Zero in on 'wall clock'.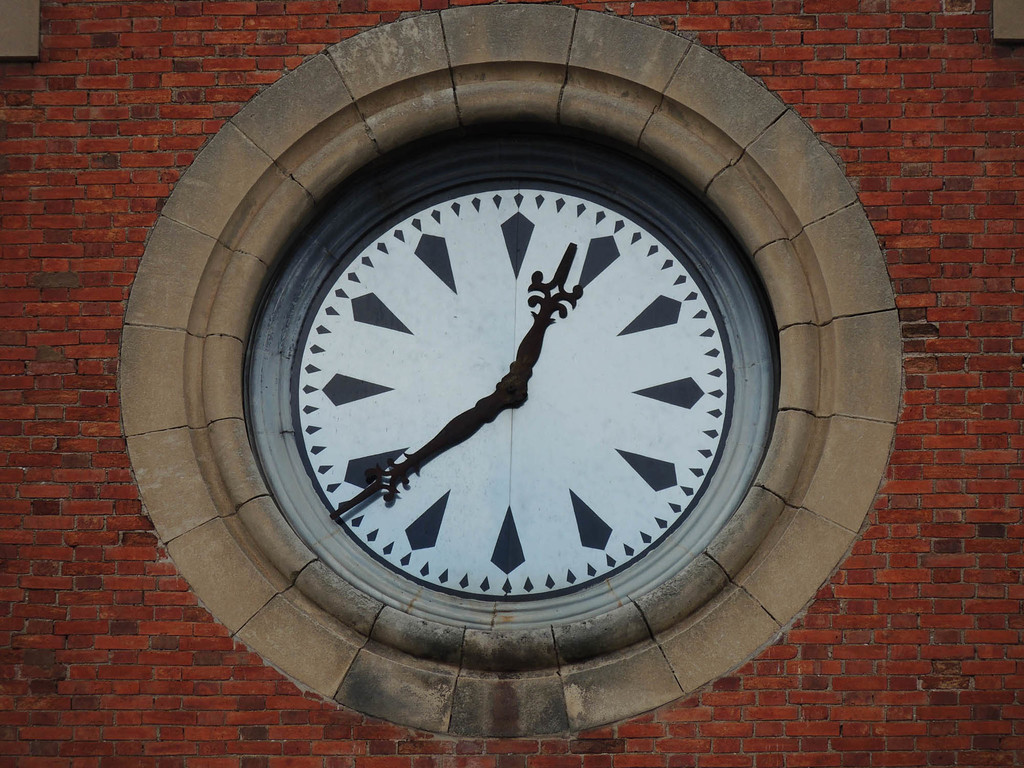
Zeroed in: BBox(248, 120, 776, 629).
